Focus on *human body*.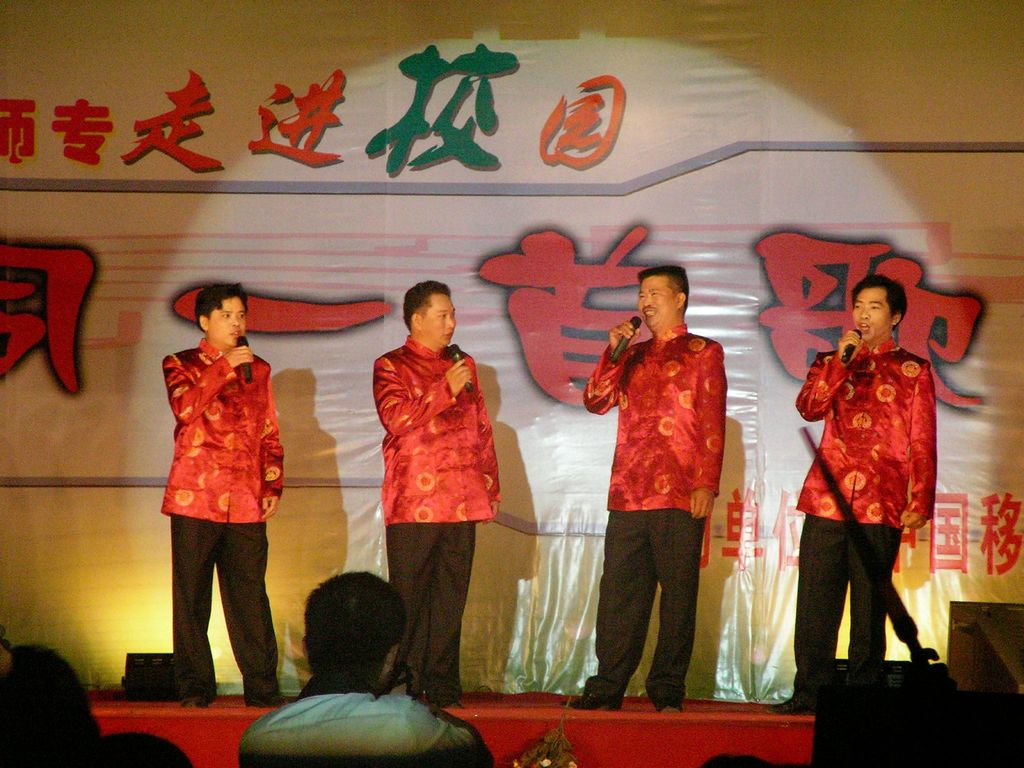
Focused at BBox(369, 256, 504, 730).
